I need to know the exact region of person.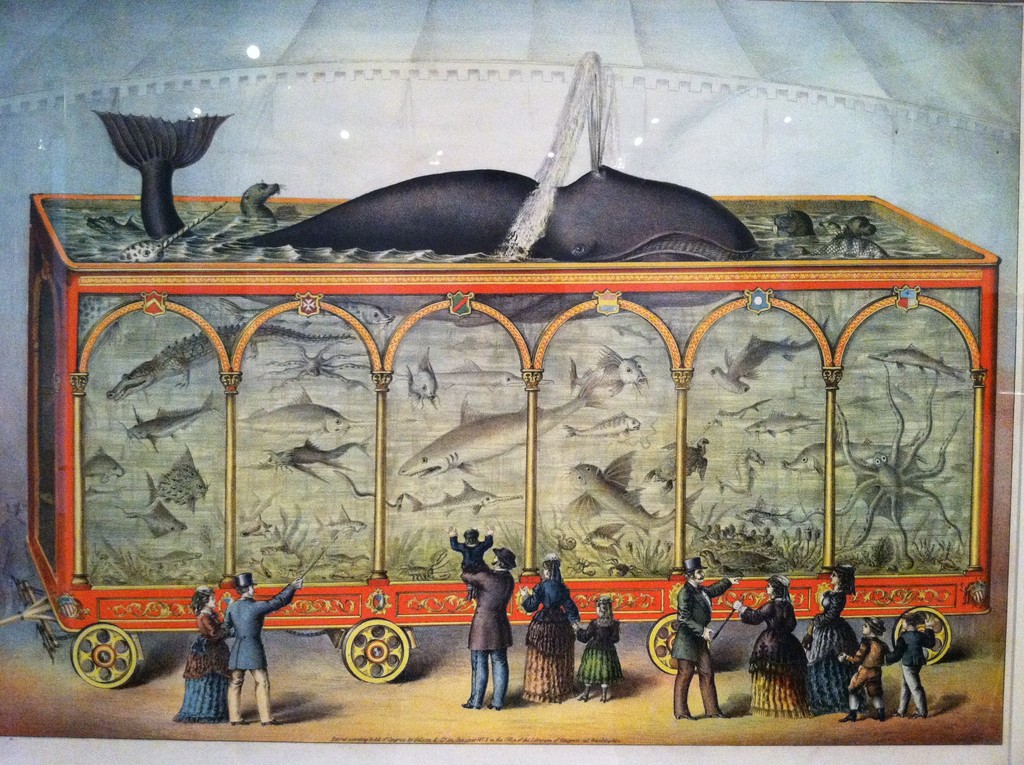
Region: bbox=(804, 572, 844, 717).
